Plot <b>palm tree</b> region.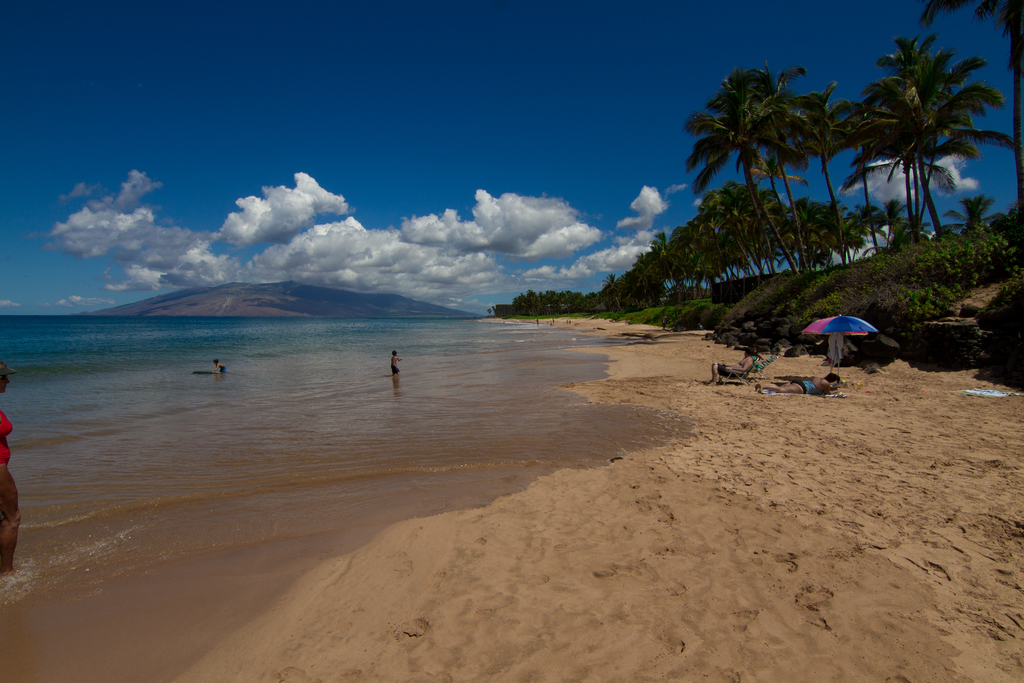
Plotted at 708, 174, 792, 252.
